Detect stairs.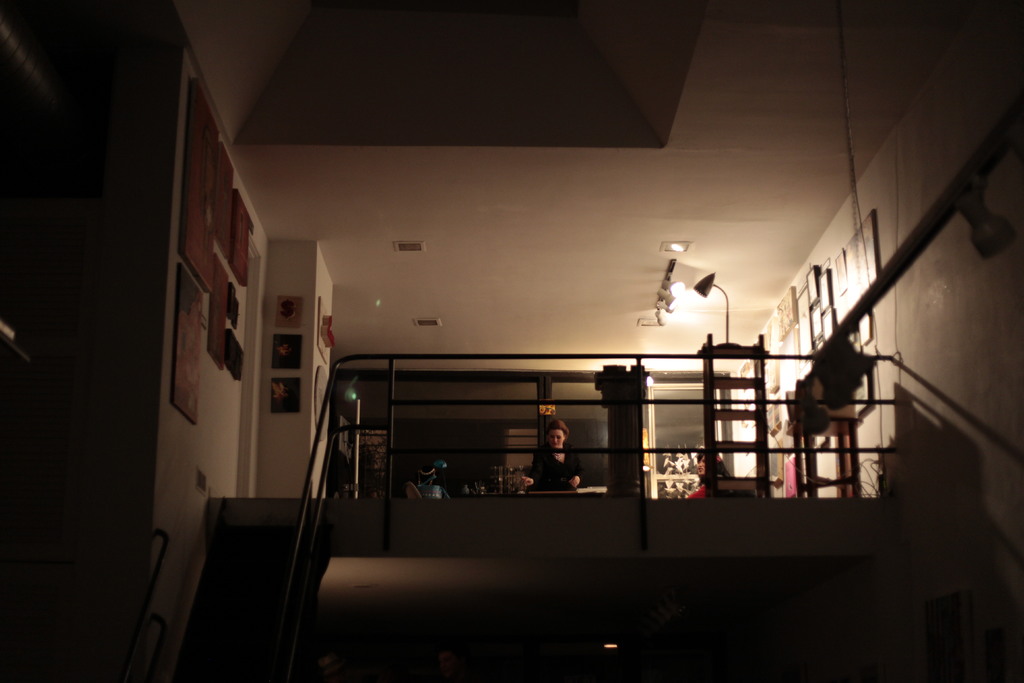
Detected at <bbox>166, 514, 328, 682</bbox>.
